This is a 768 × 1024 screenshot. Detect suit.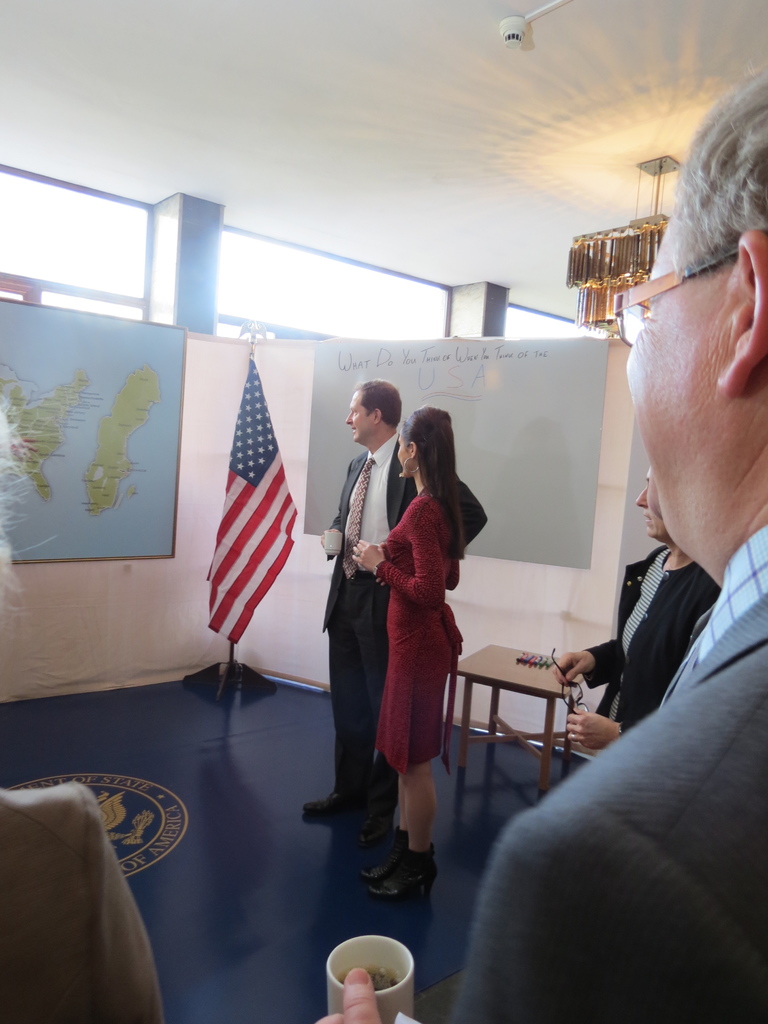
x1=319 y1=429 x2=490 y2=819.
